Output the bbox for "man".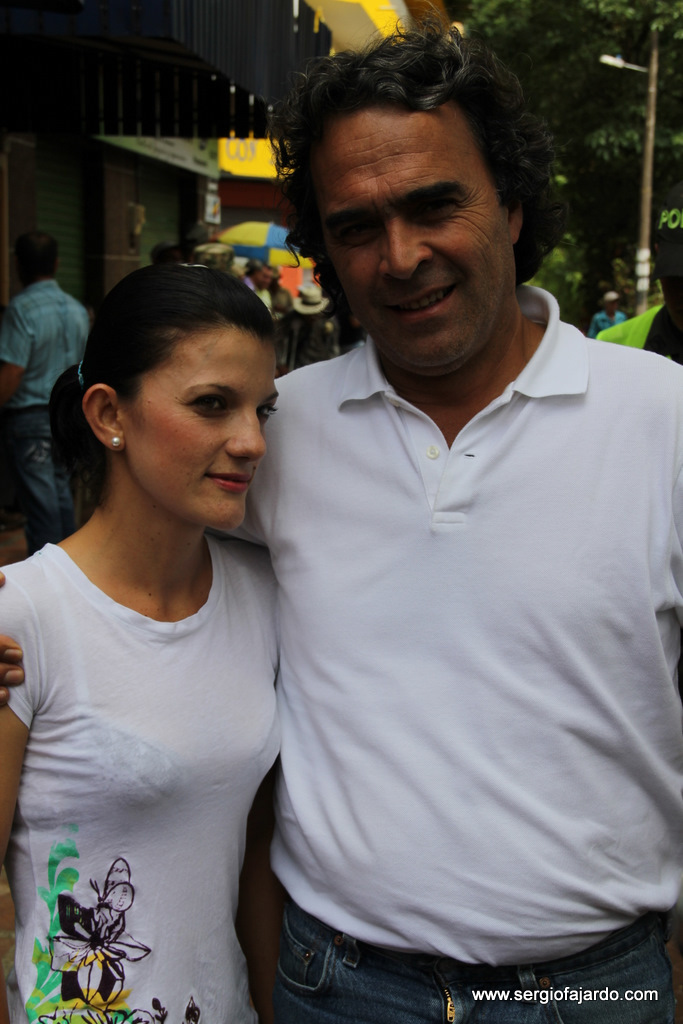
box=[0, 9, 682, 1023].
